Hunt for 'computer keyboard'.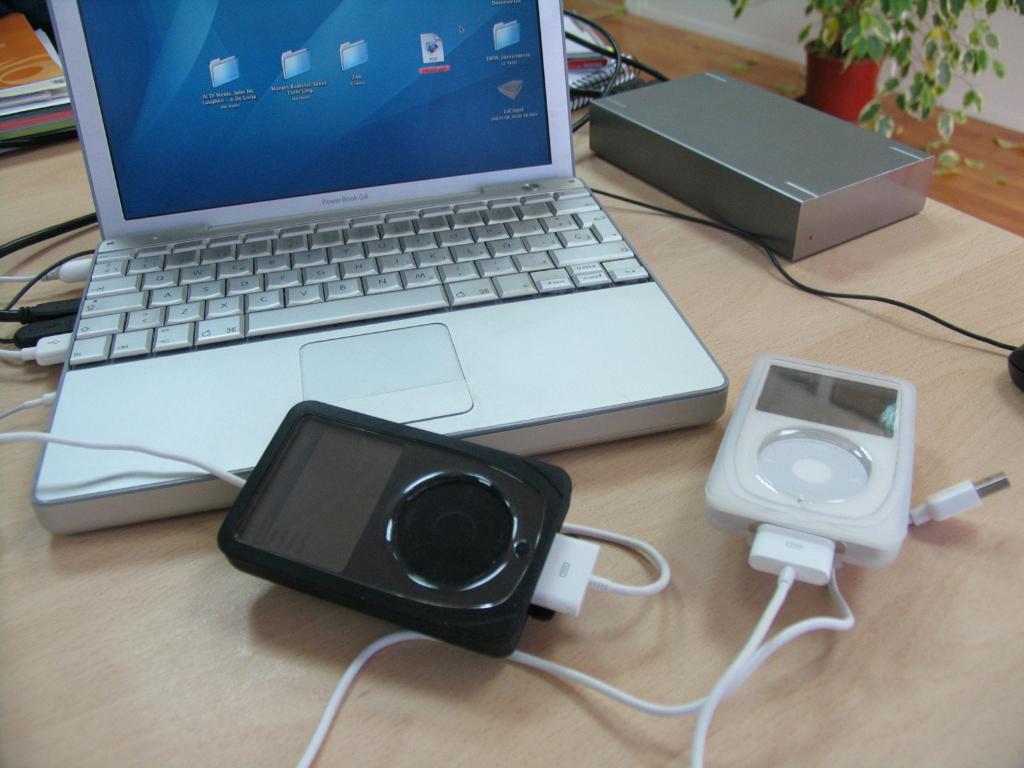
Hunted down at crop(67, 188, 652, 366).
